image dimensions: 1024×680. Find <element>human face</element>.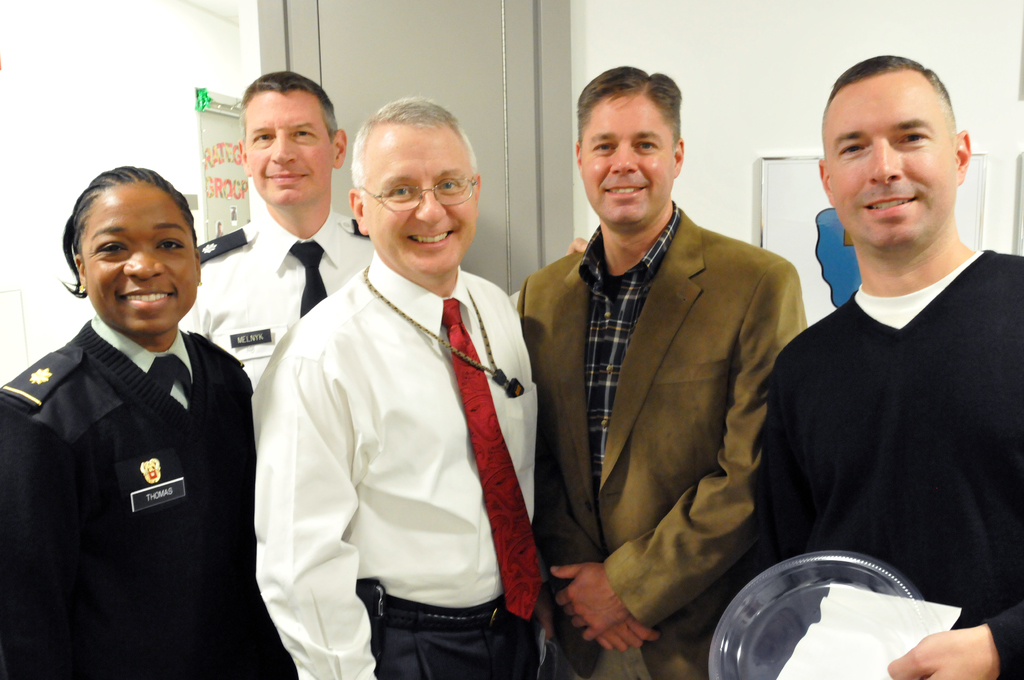
box(239, 91, 333, 209).
